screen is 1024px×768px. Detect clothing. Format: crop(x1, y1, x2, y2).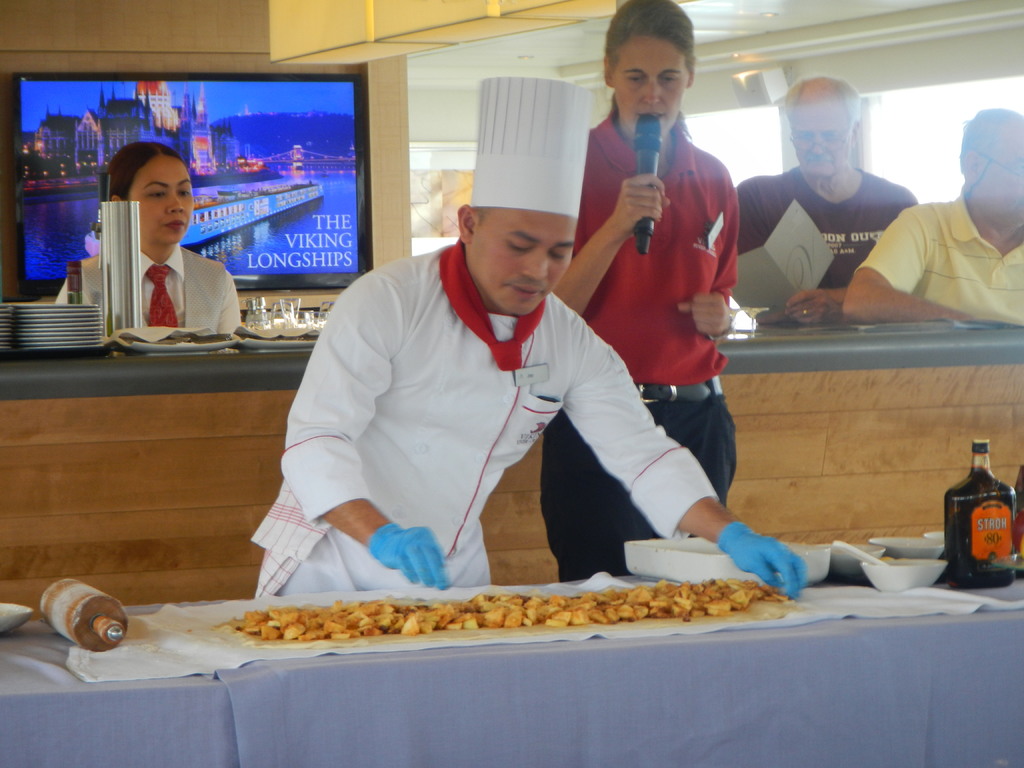
crop(50, 241, 243, 338).
